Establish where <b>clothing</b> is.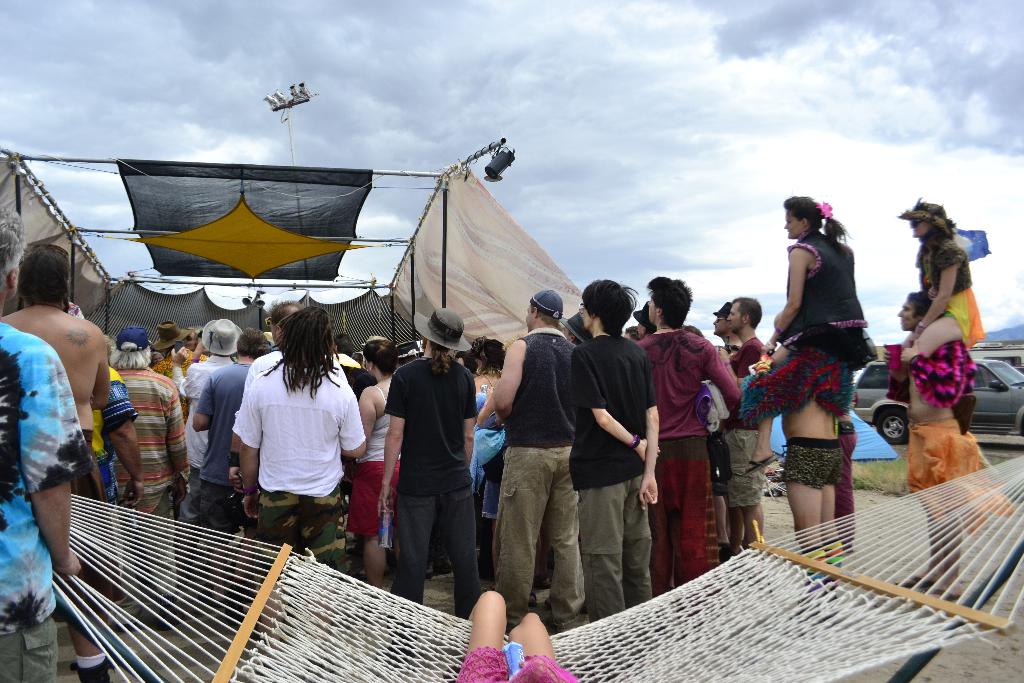
Established at 196/357/252/534.
